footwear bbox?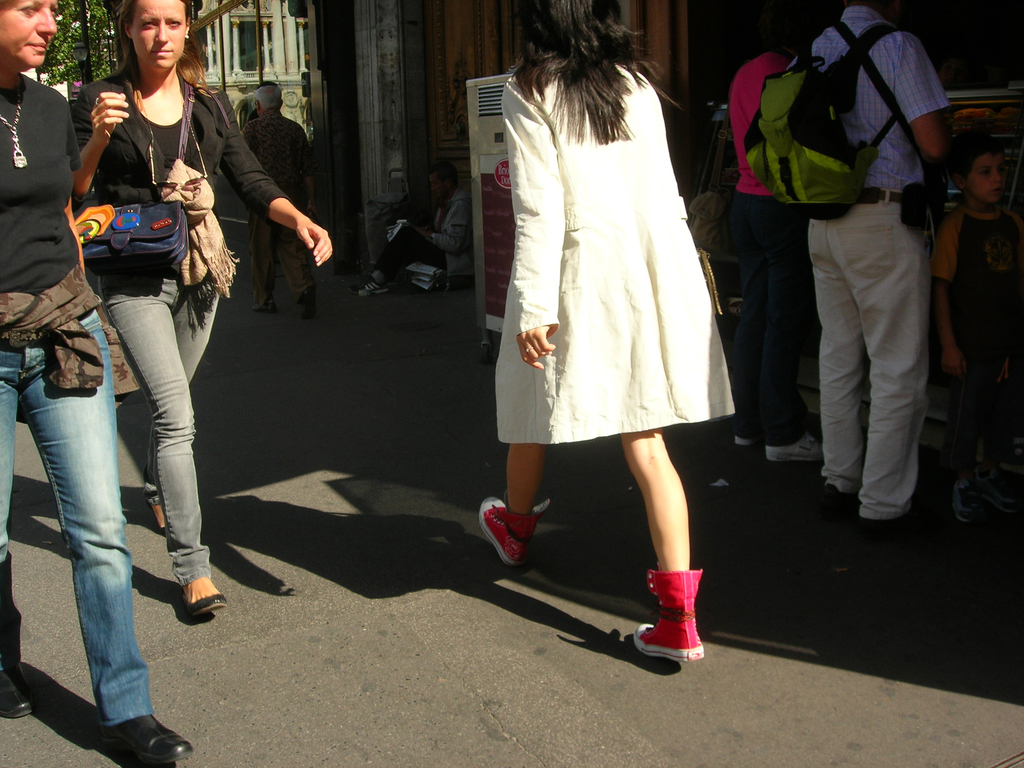
<bbox>252, 296, 276, 310</bbox>
